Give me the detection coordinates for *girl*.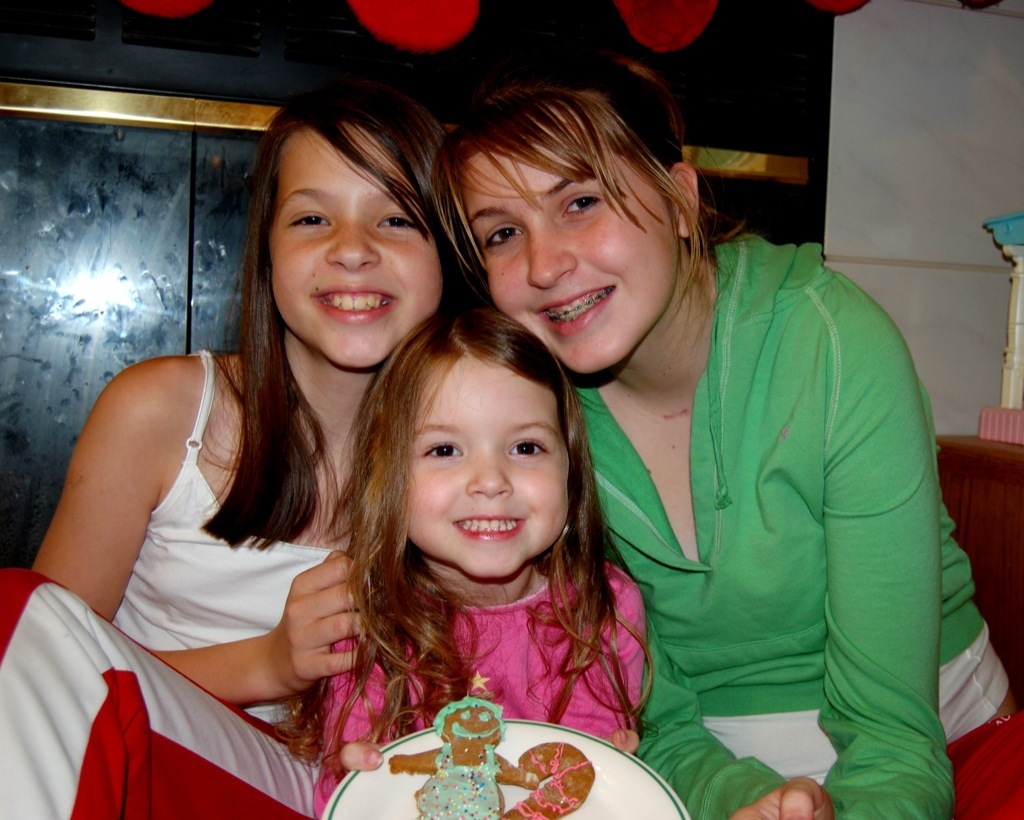
x1=425, y1=59, x2=1023, y2=819.
